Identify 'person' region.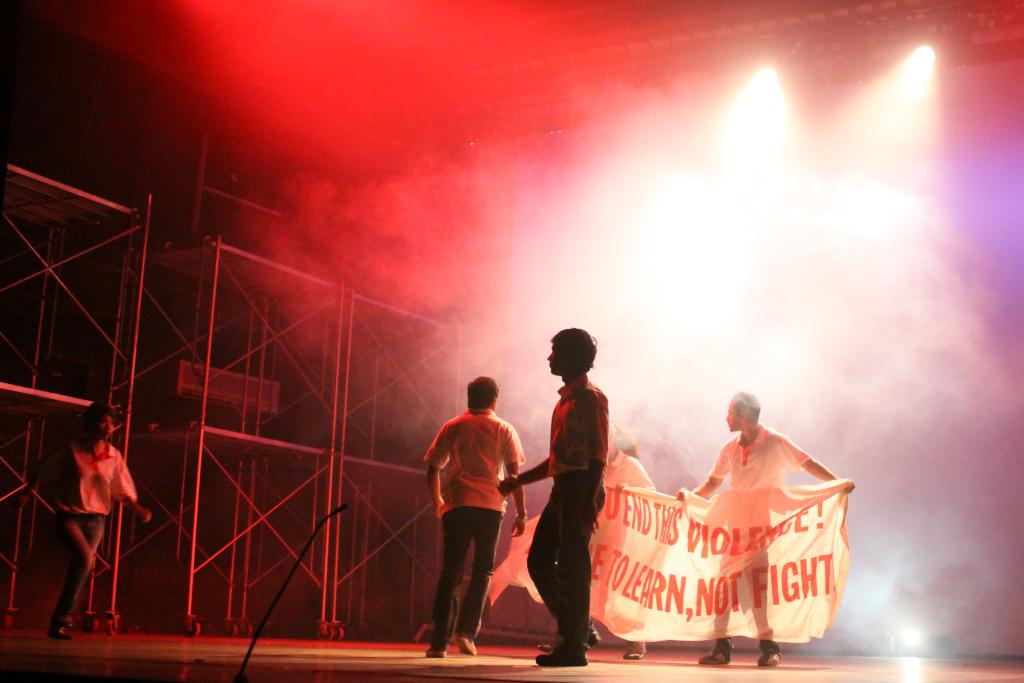
Region: {"x1": 51, "y1": 398, "x2": 156, "y2": 638}.
